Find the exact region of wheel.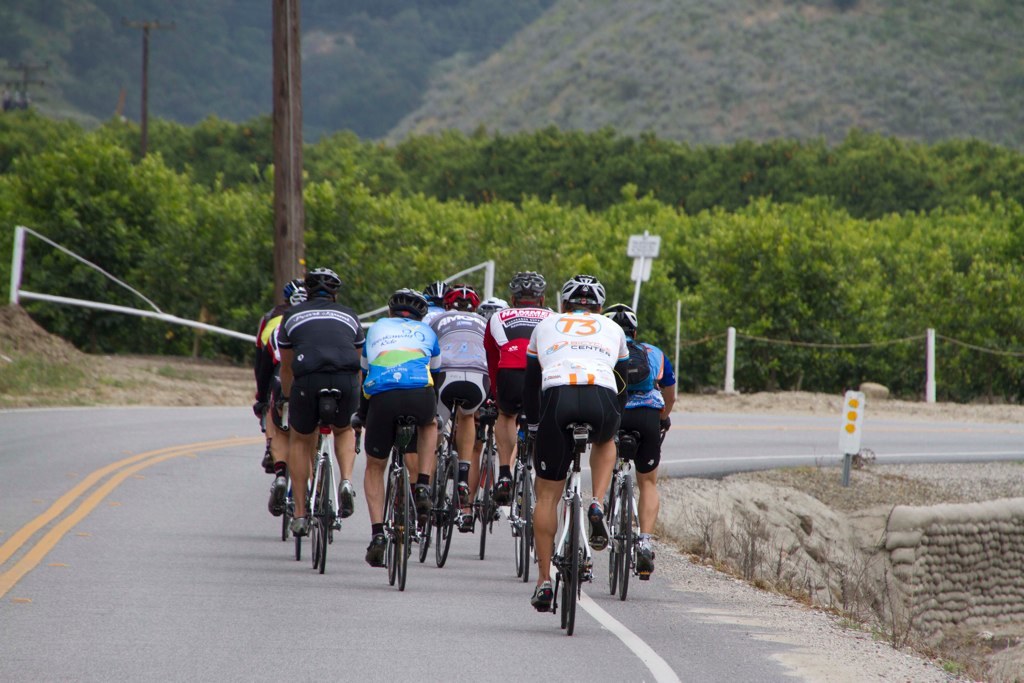
Exact region: [559, 508, 598, 628].
